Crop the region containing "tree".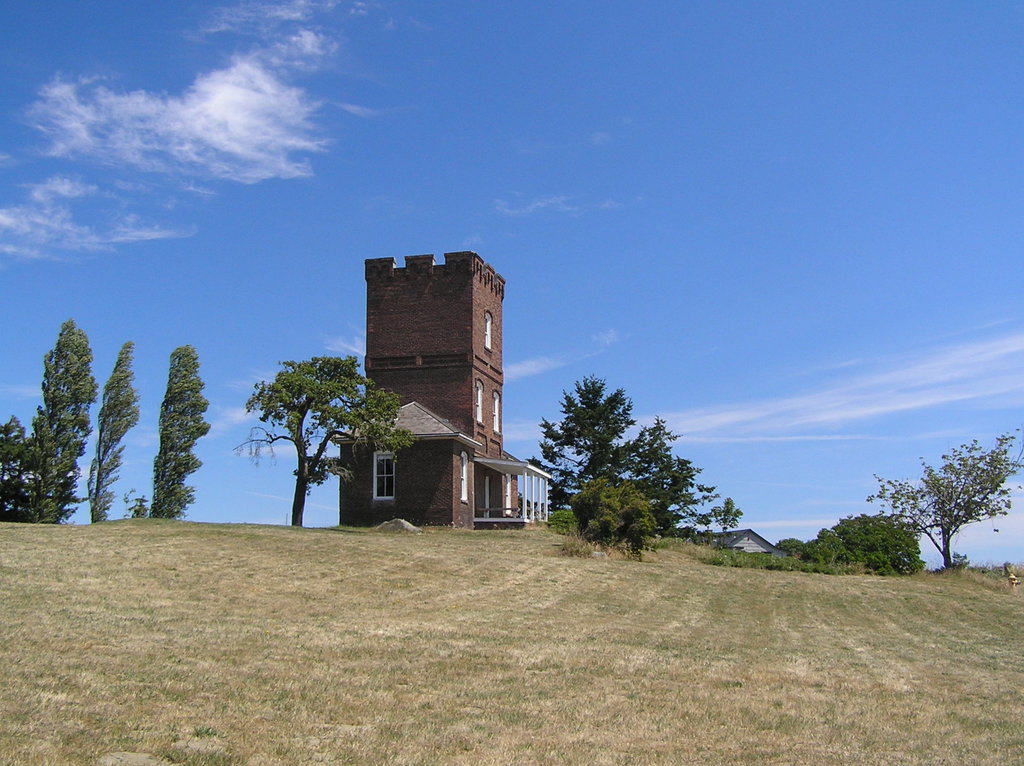
Crop region: bbox(85, 338, 139, 520).
